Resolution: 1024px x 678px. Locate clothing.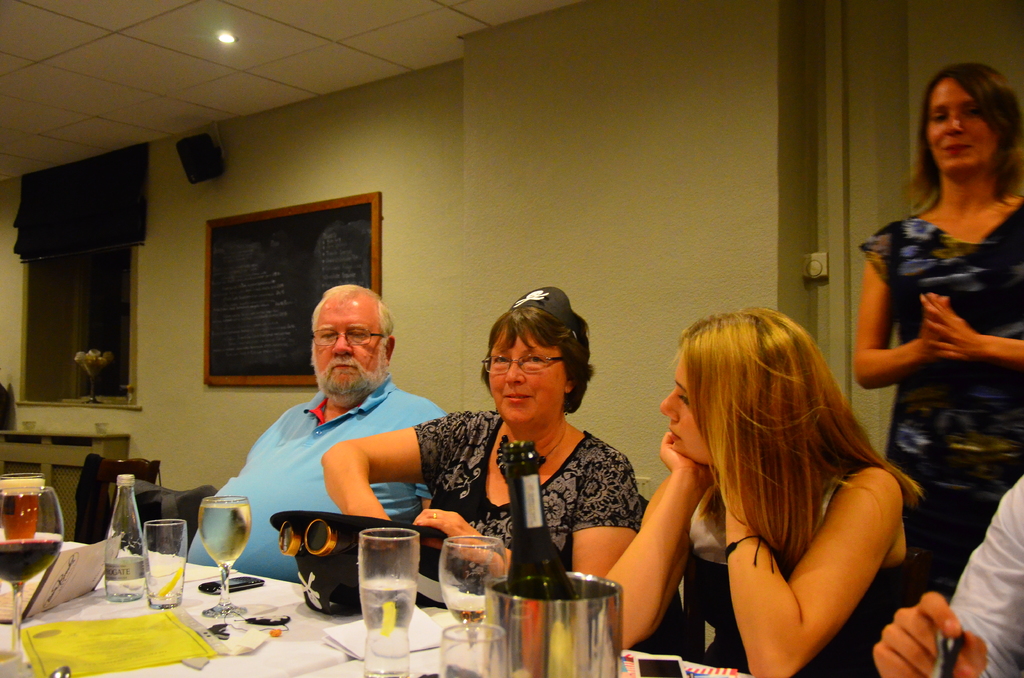
{"left": 843, "top": 141, "right": 1018, "bottom": 457}.
